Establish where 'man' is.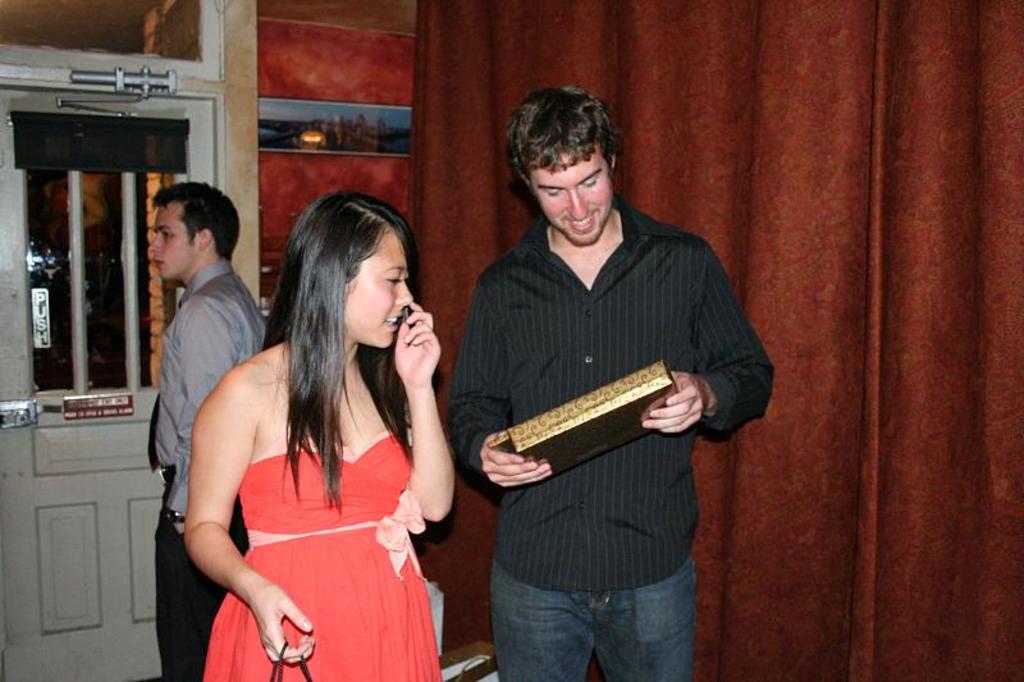
Established at bbox=(434, 84, 756, 668).
